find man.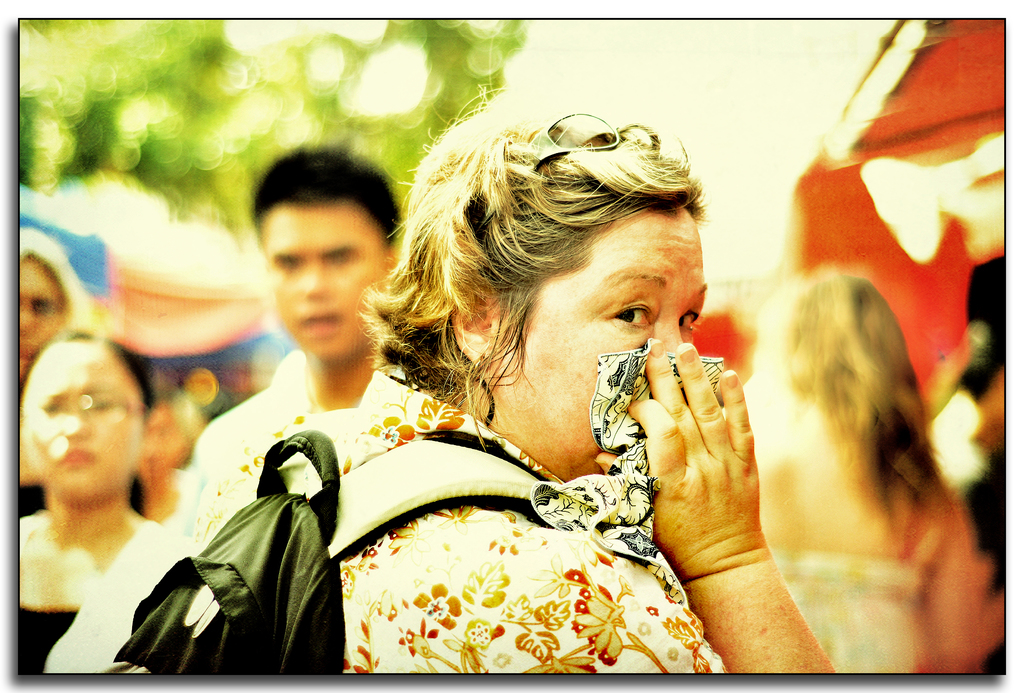
bbox=[182, 152, 417, 545].
